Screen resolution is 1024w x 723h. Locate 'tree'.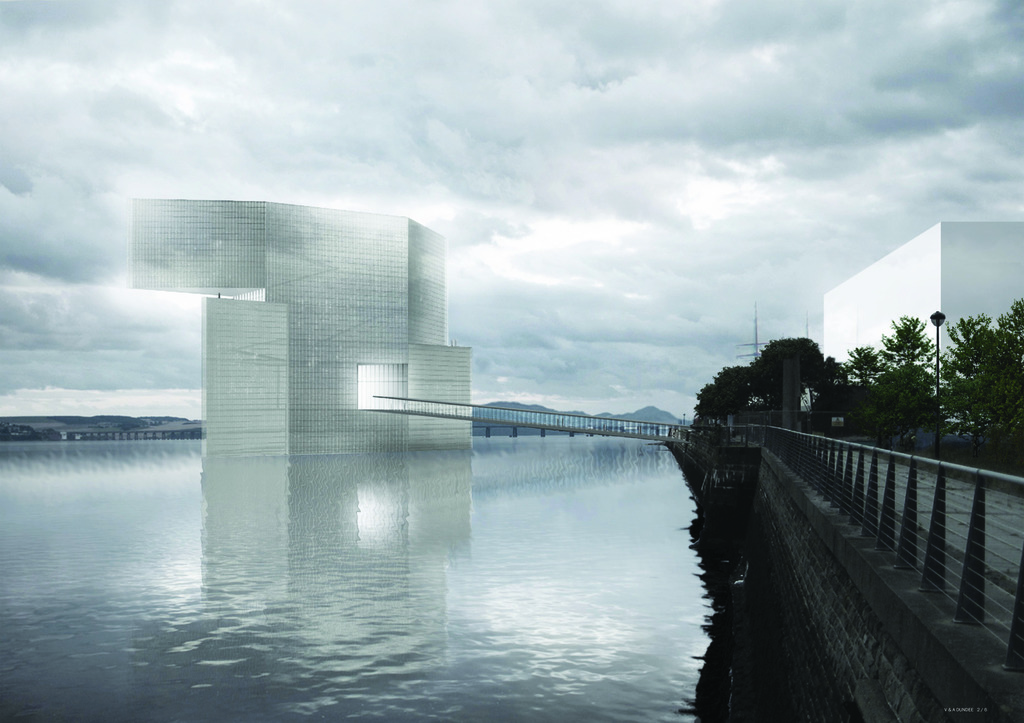
Rect(935, 324, 1023, 455).
